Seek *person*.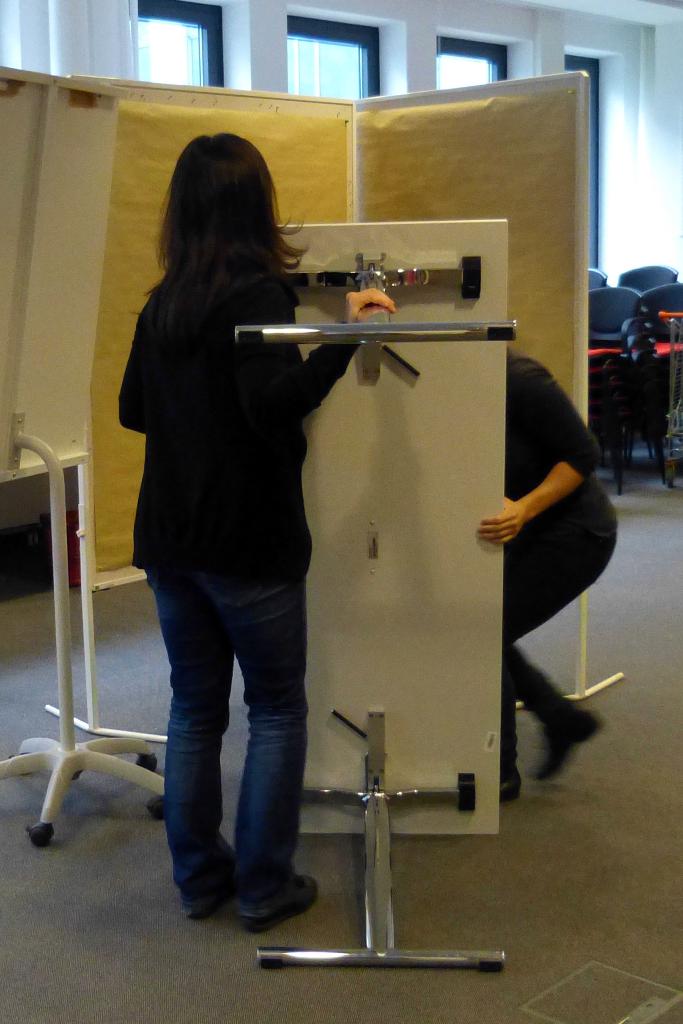
BBox(479, 350, 620, 798).
